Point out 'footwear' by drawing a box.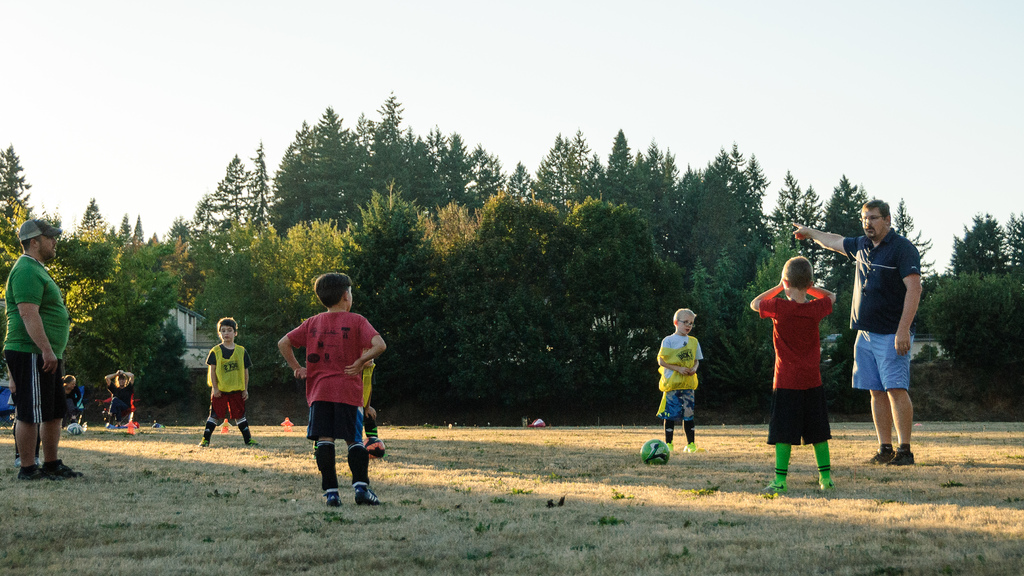
[x1=39, y1=458, x2=79, y2=481].
